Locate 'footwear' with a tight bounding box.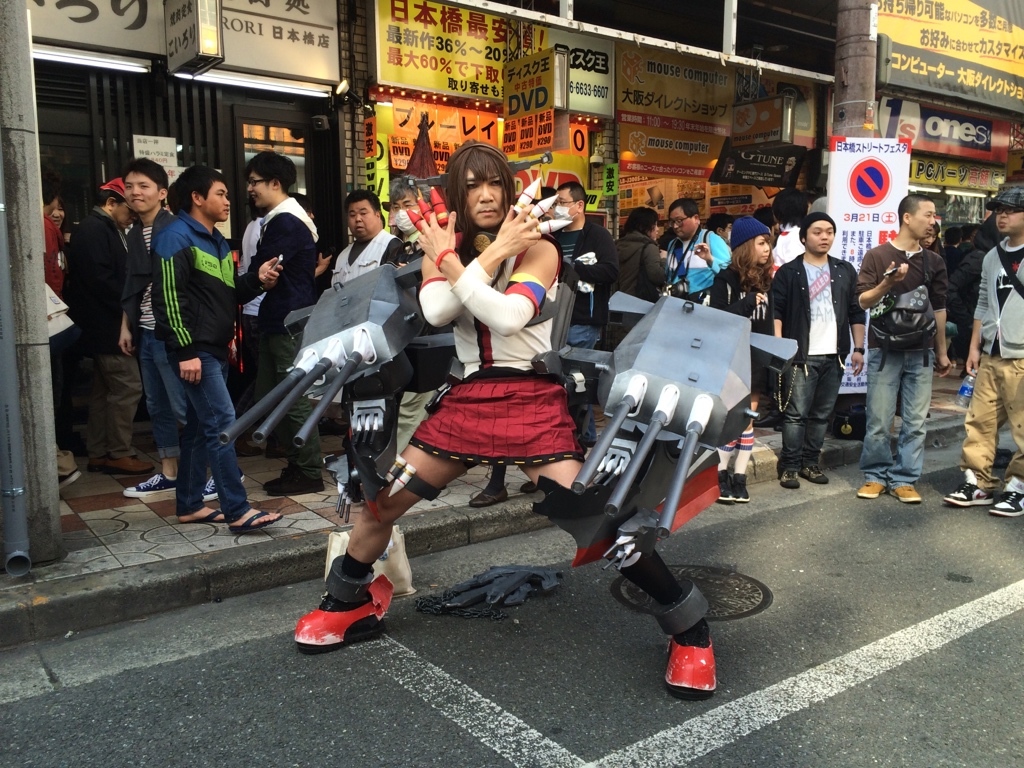
<region>520, 475, 542, 497</region>.
